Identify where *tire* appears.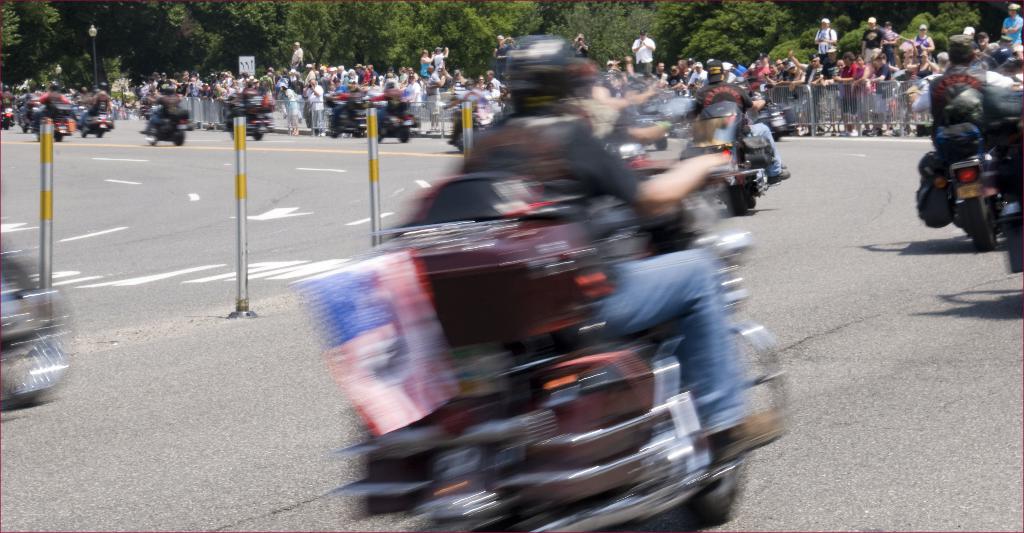
Appears at x1=956, y1=192, x2=996, y2=251.
